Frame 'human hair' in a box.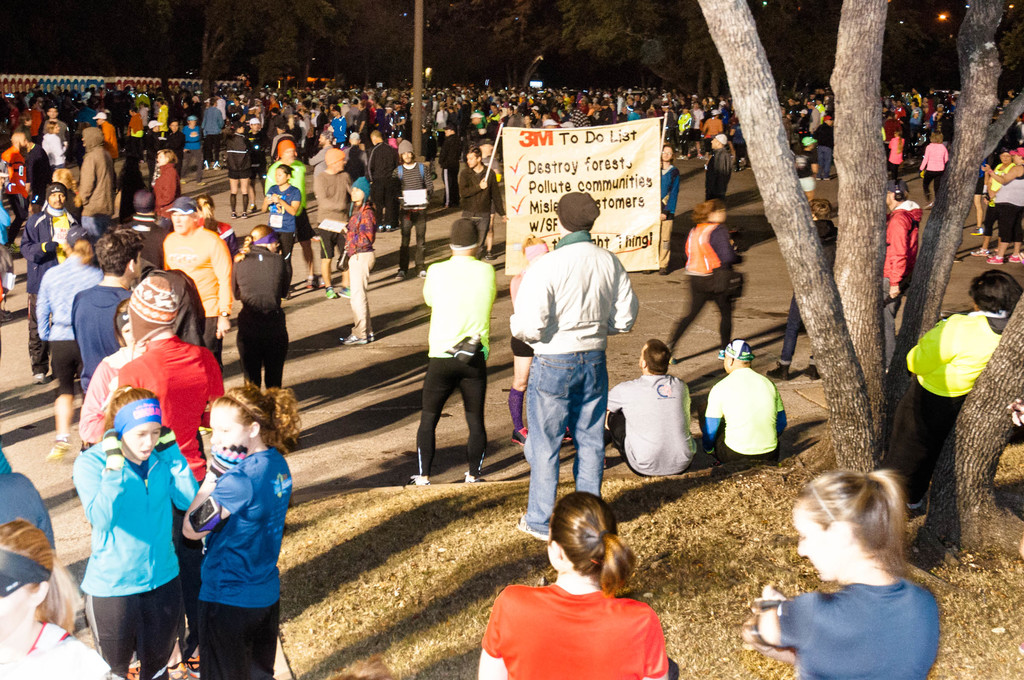
bbox=(964, 270, 1023, 313).
